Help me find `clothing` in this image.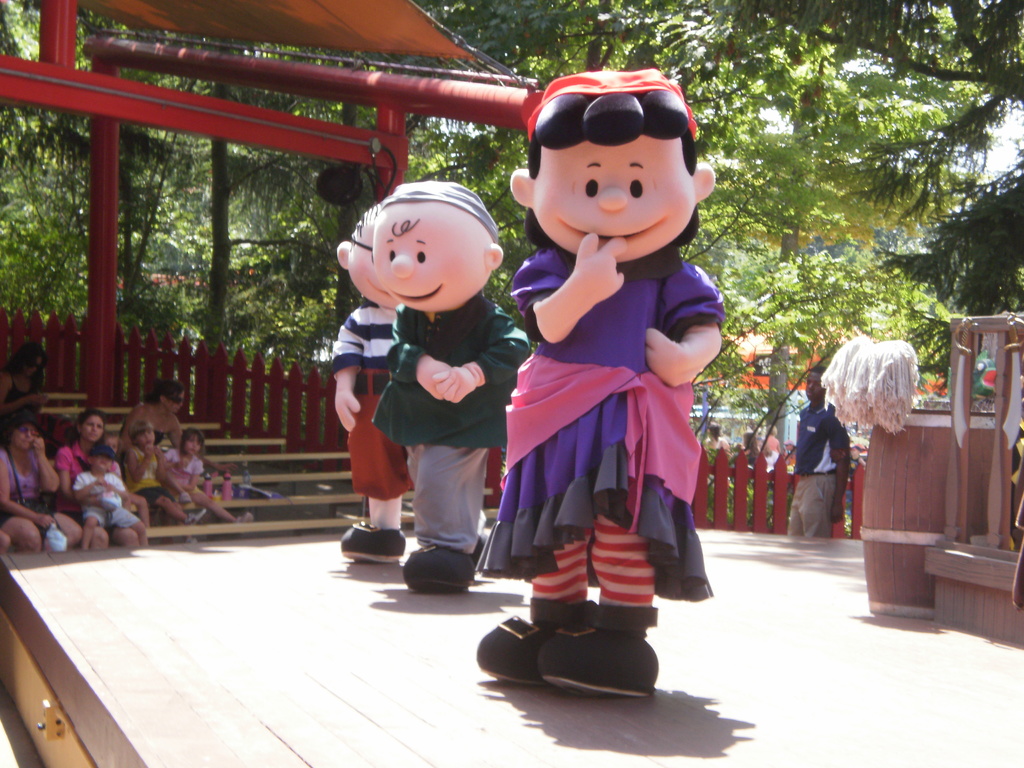
Found it: (71, 467, 140, 531).
